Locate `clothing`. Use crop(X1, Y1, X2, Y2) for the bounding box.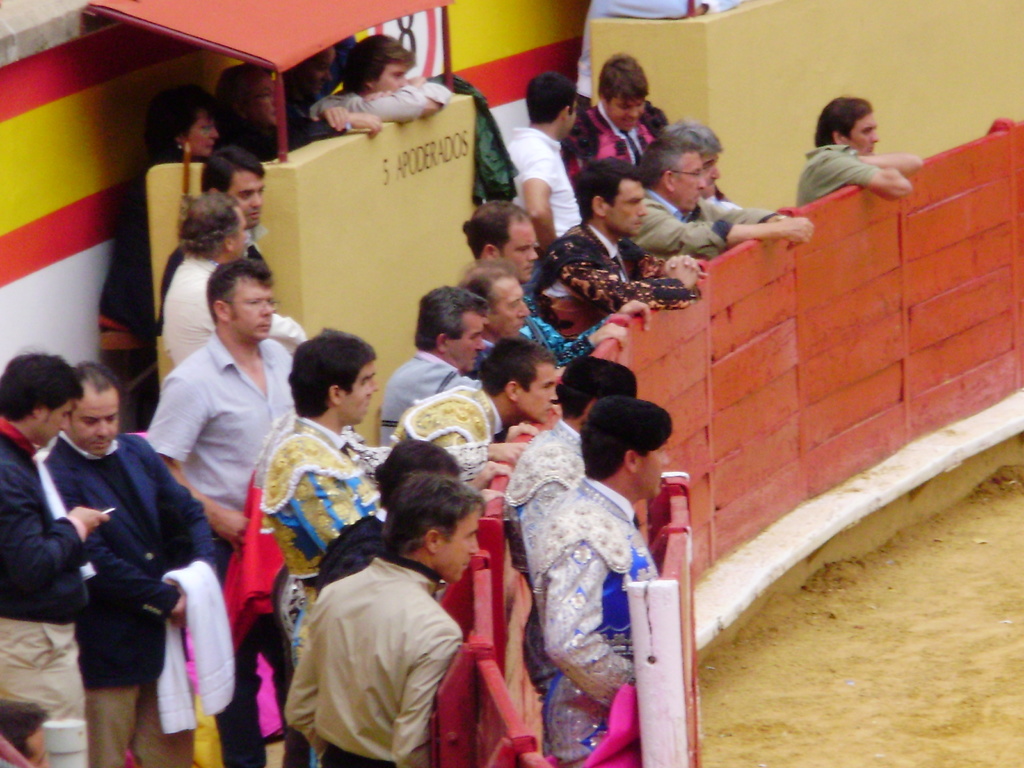
crop(560, 99, 674, 186).
